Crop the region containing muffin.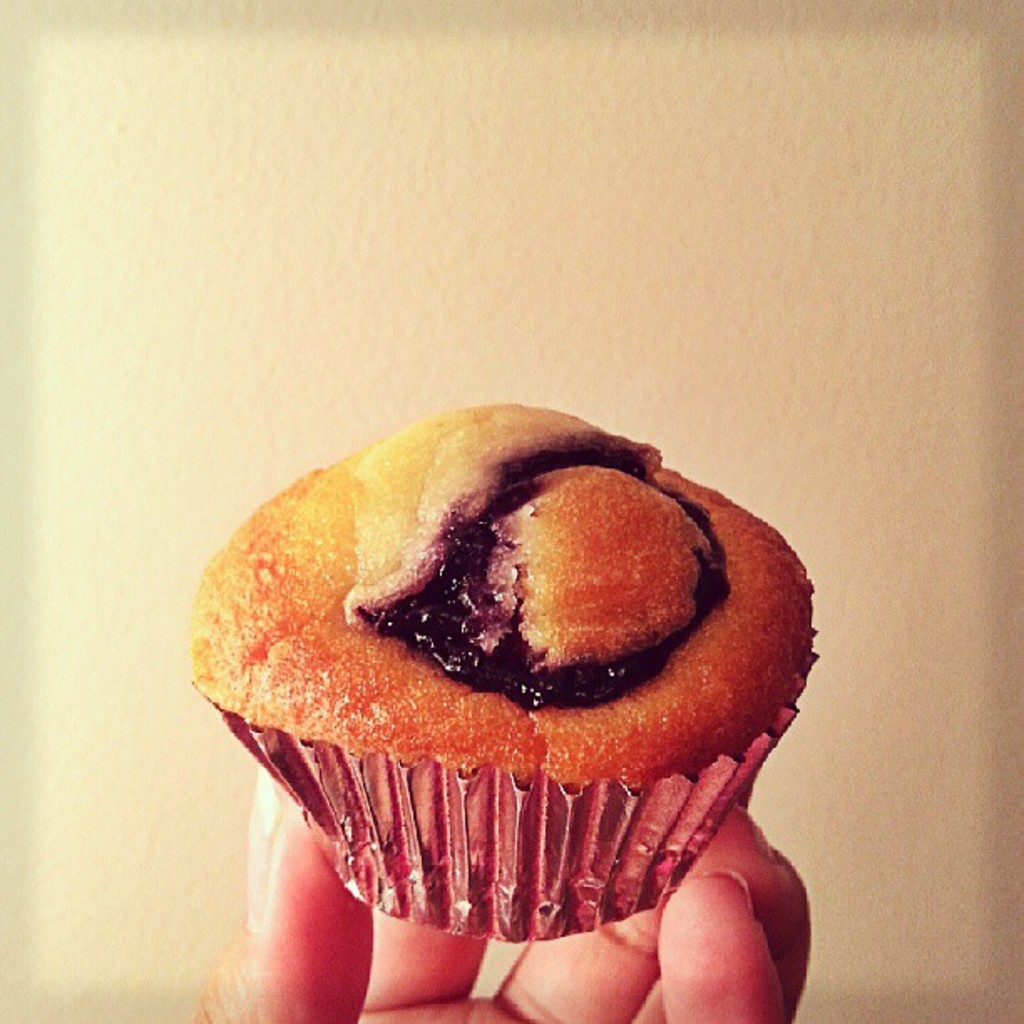
Crop region: bbox=(189, 393, 823, 945).
